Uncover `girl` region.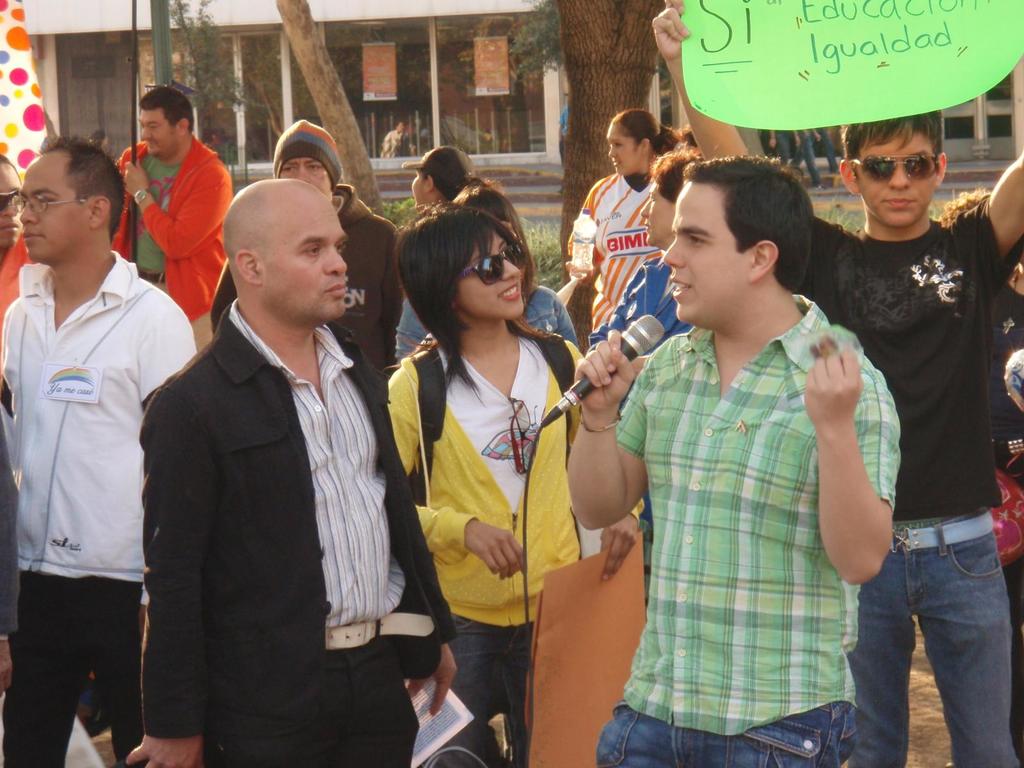
Uncovered: x1=561 y1=106 x2=686 y2=333.
